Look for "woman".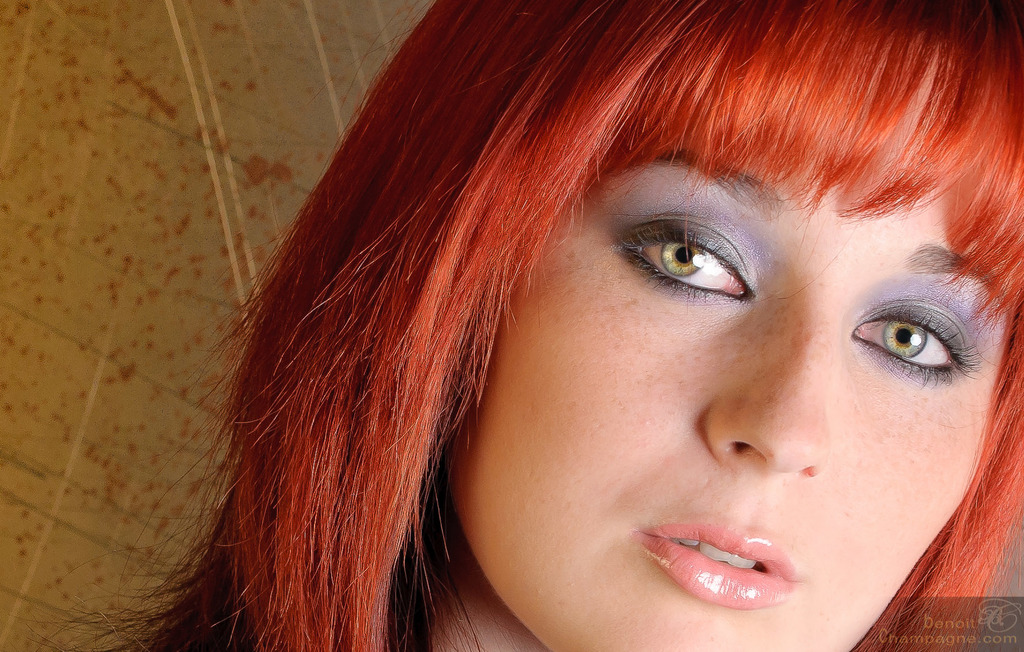
Found: l=120, t=0, r=1023, b=651.
